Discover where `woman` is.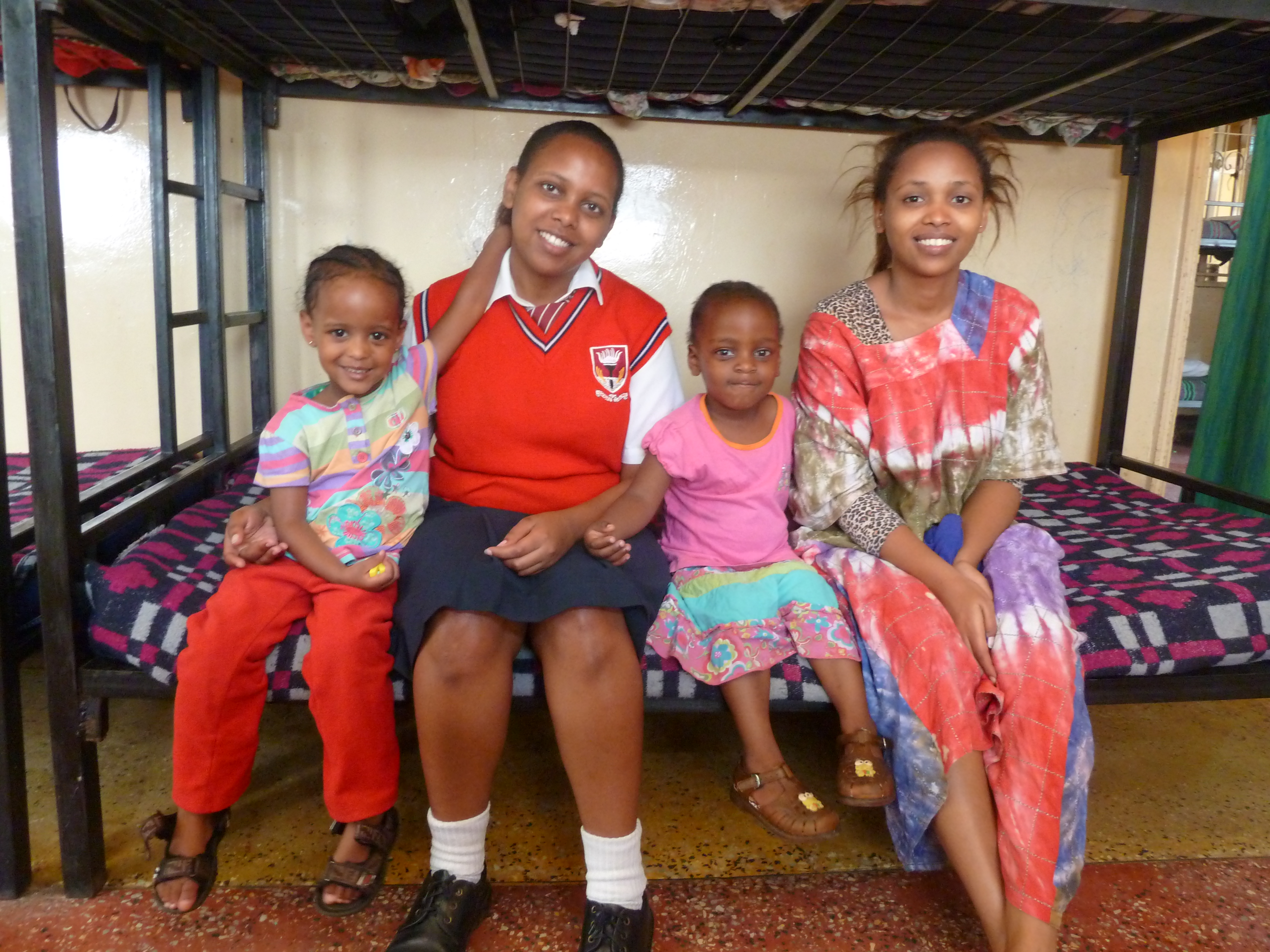
Discovered at <region>68, 36, 221, 302</region>.
